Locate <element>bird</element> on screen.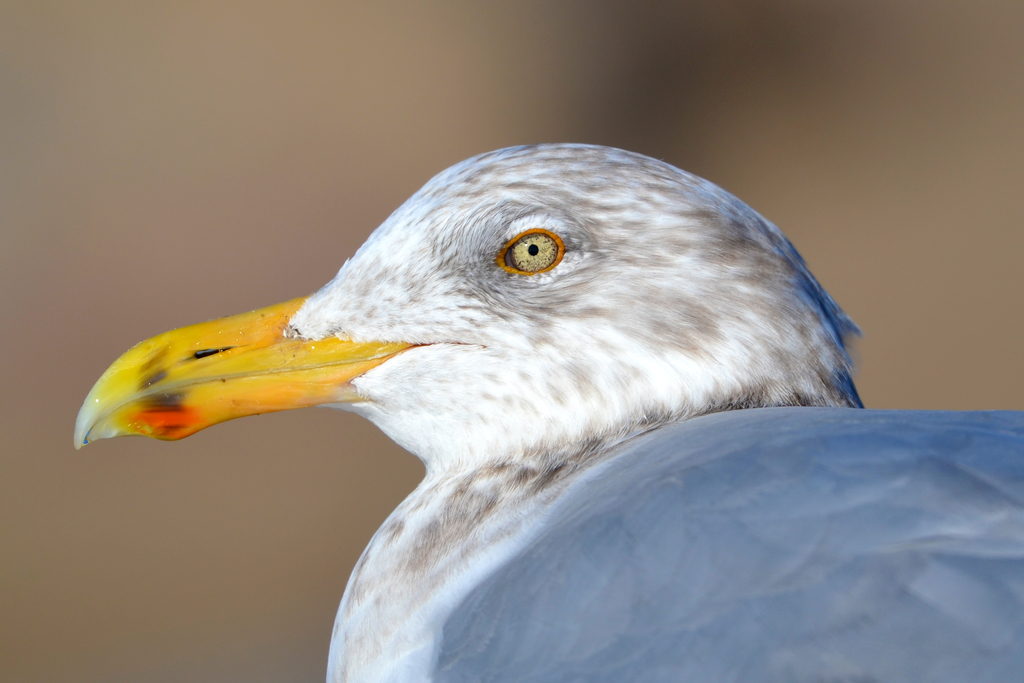
On screen at [76,145,1023,682].
